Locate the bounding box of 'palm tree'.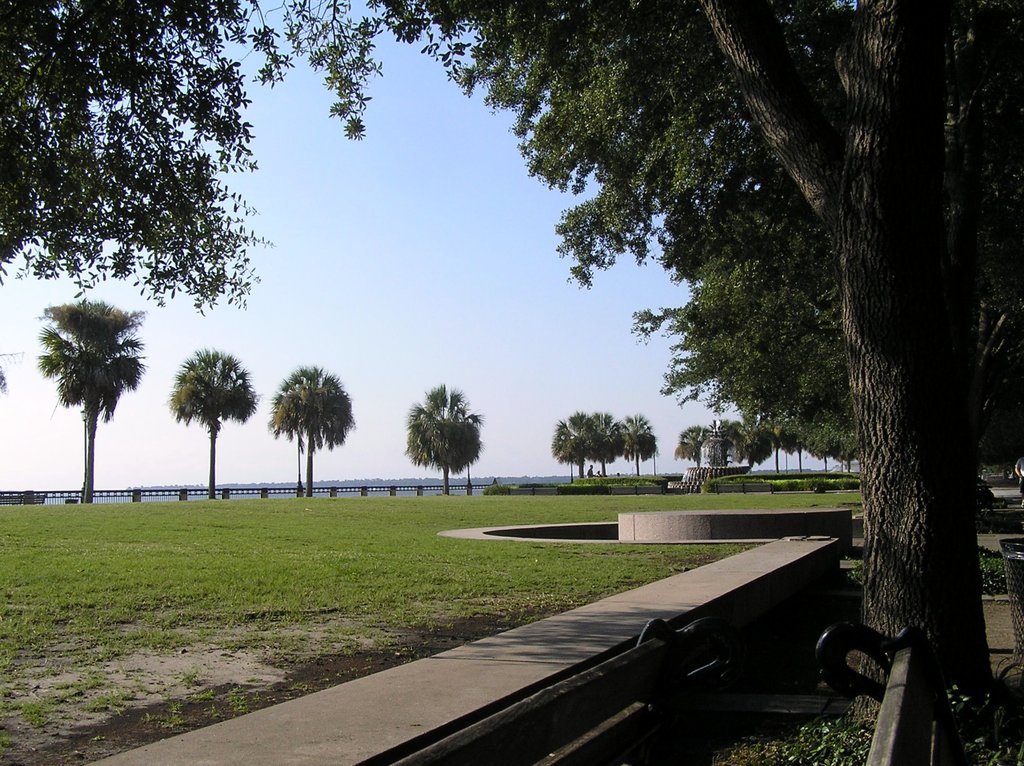
Bounding box: <bbox>377, 385, 490, 475</bbox>.
